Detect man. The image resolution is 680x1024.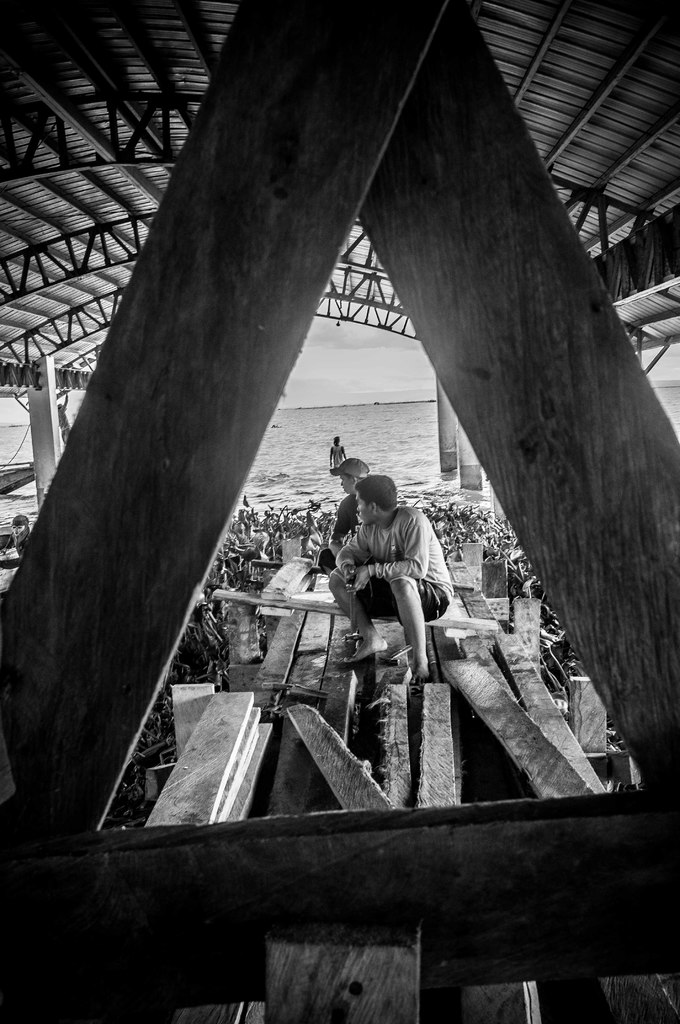
detection(316, 468, 366, 587).
